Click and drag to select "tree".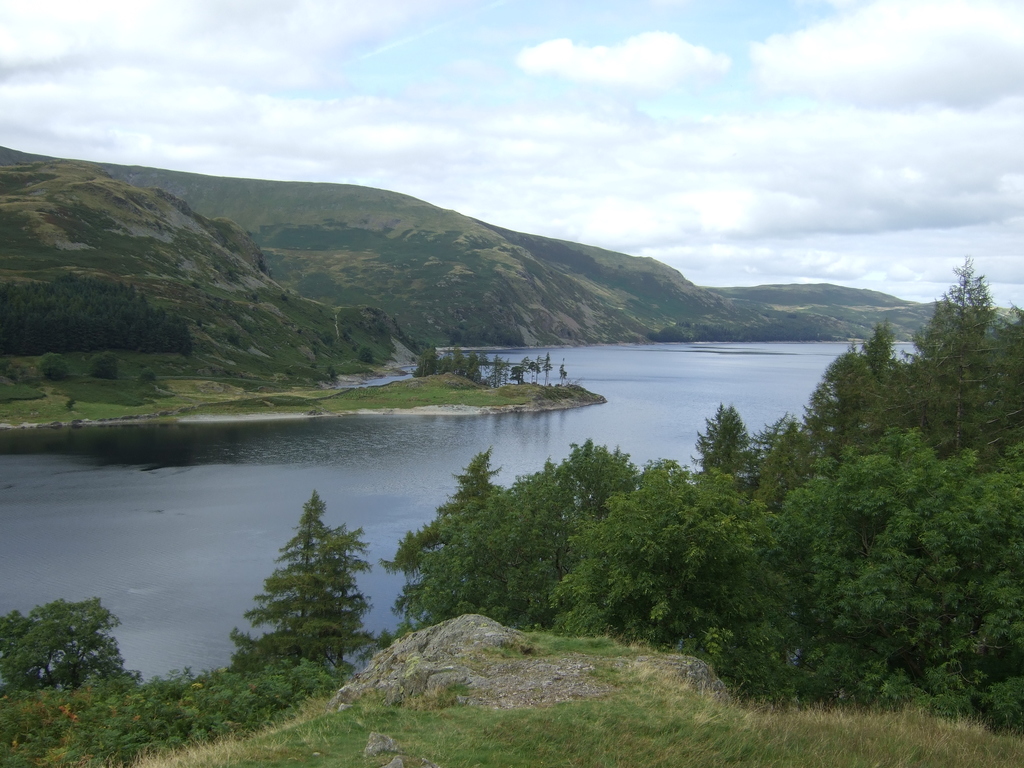
Selection: [0, 594, 136, 706].
